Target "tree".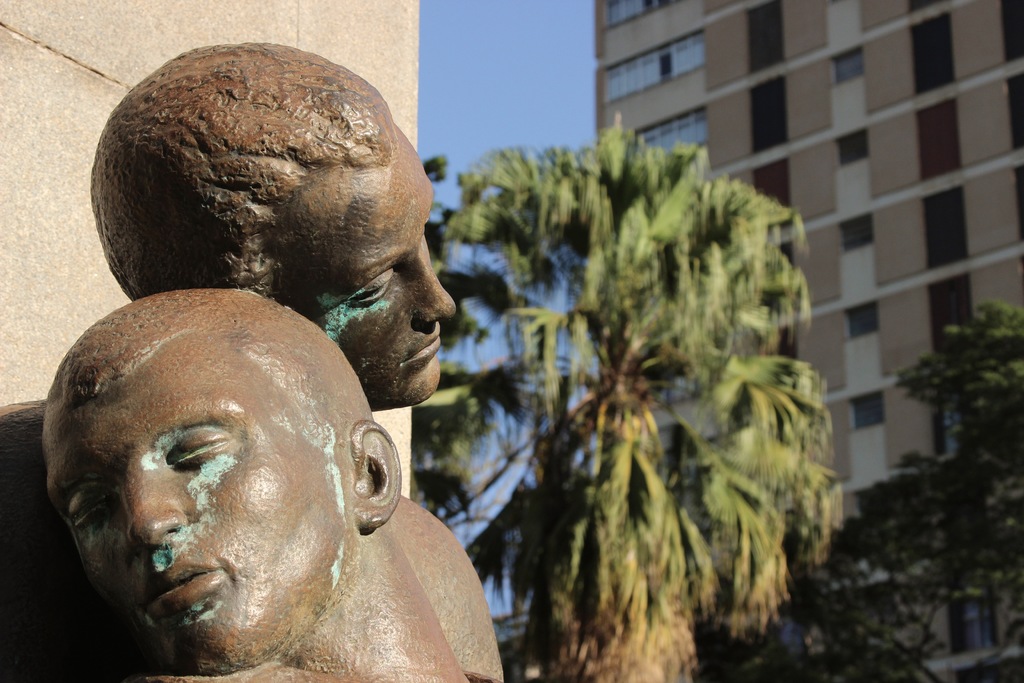
Target region: 420, 92, 828, 682.
